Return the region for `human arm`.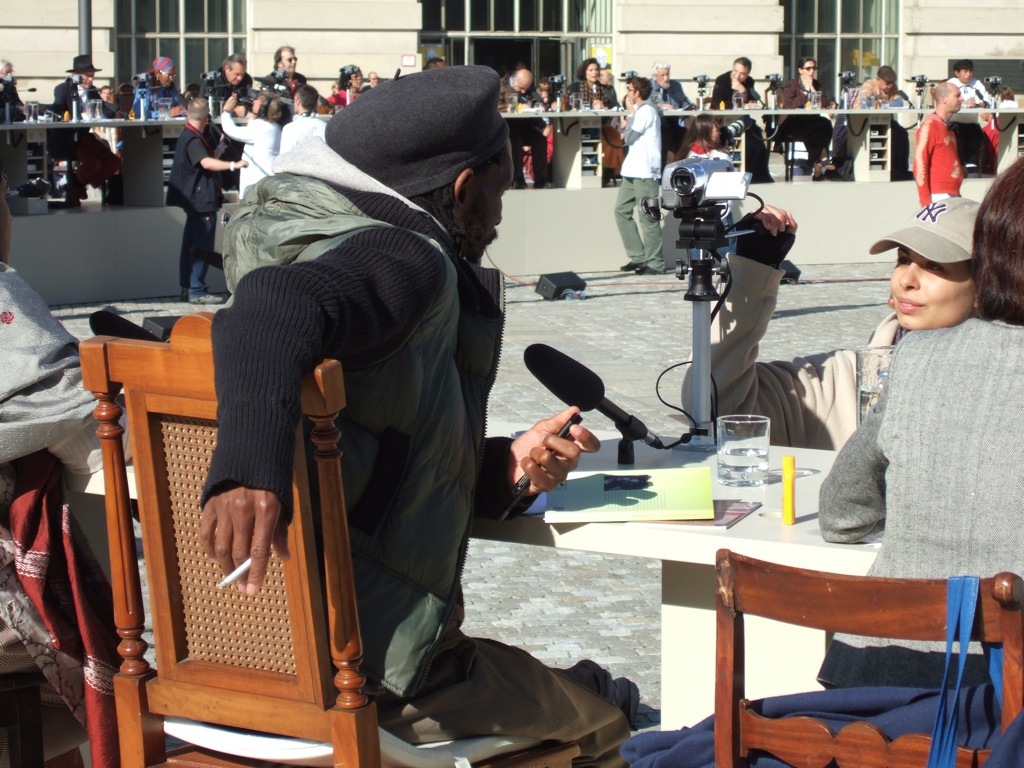
{"left": 193, "top": 229, "right": 458, "bottom": 597}.
